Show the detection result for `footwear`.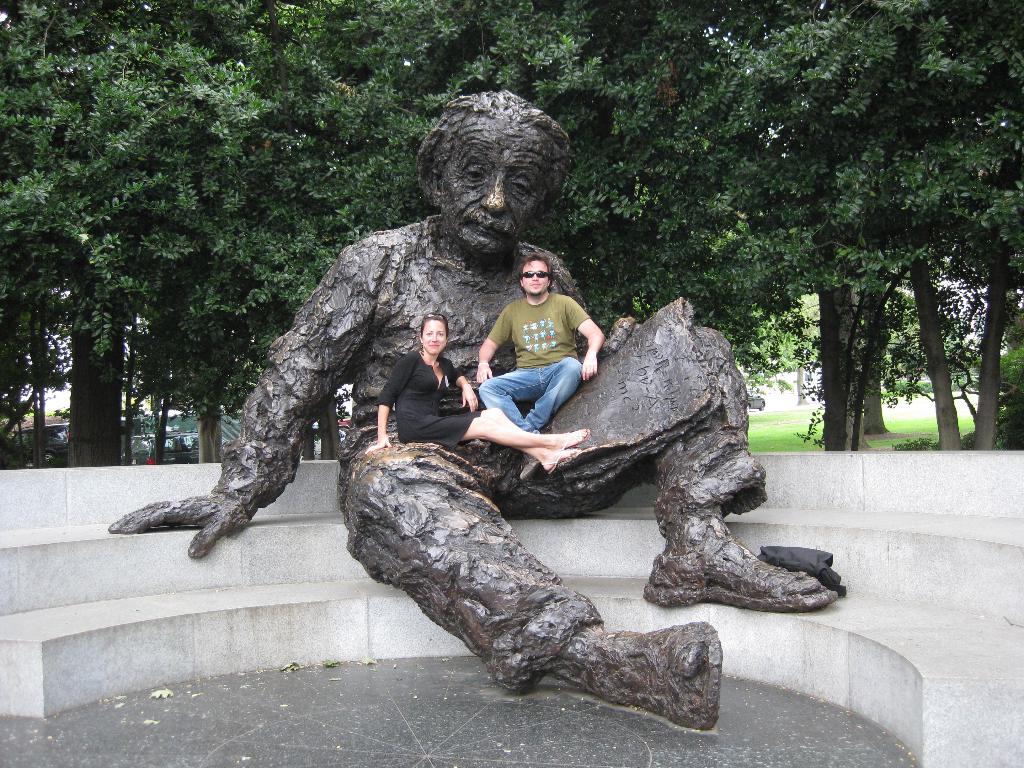
557, 419, 589, 447.
